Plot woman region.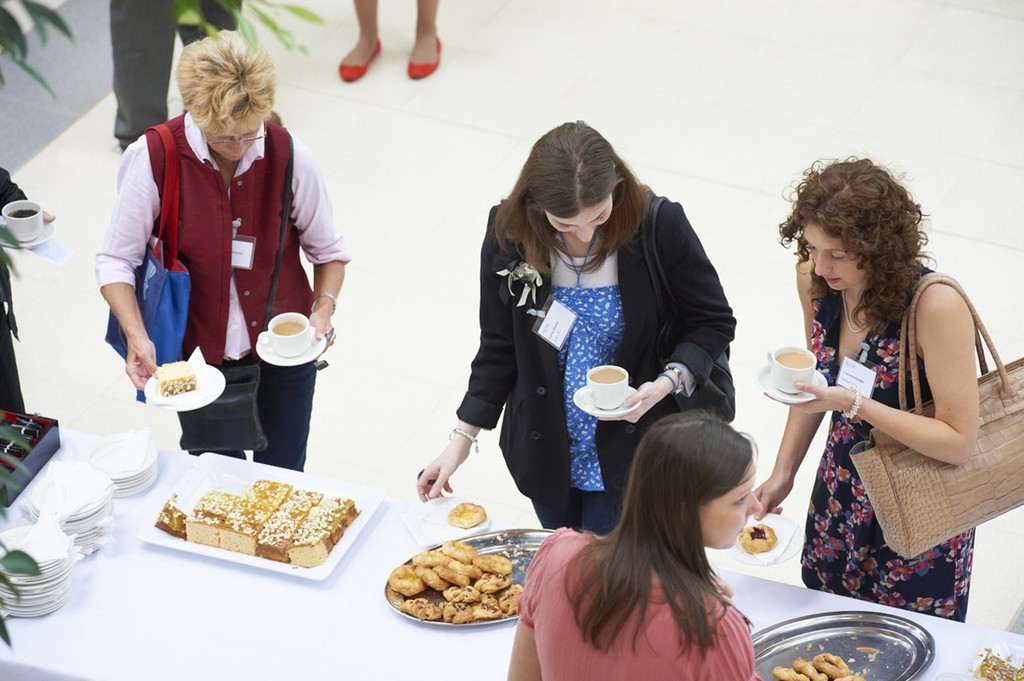
Plotted at x1=506 y1=409 x2=764 y2=680.
